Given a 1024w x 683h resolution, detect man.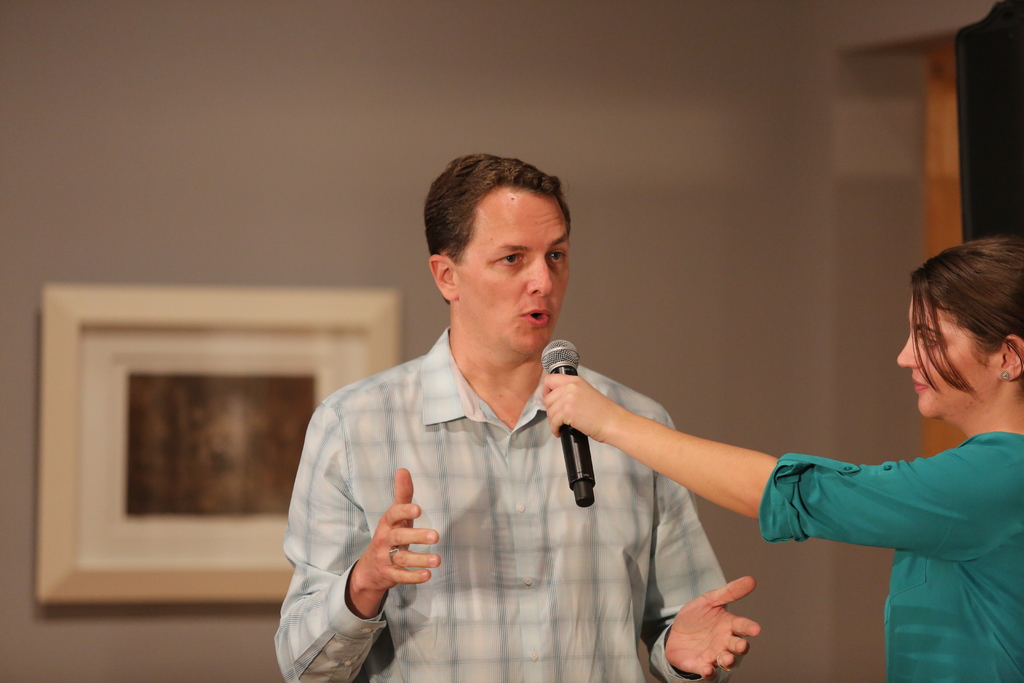
(x1=277, y1=154, x2=739, y2=670).
